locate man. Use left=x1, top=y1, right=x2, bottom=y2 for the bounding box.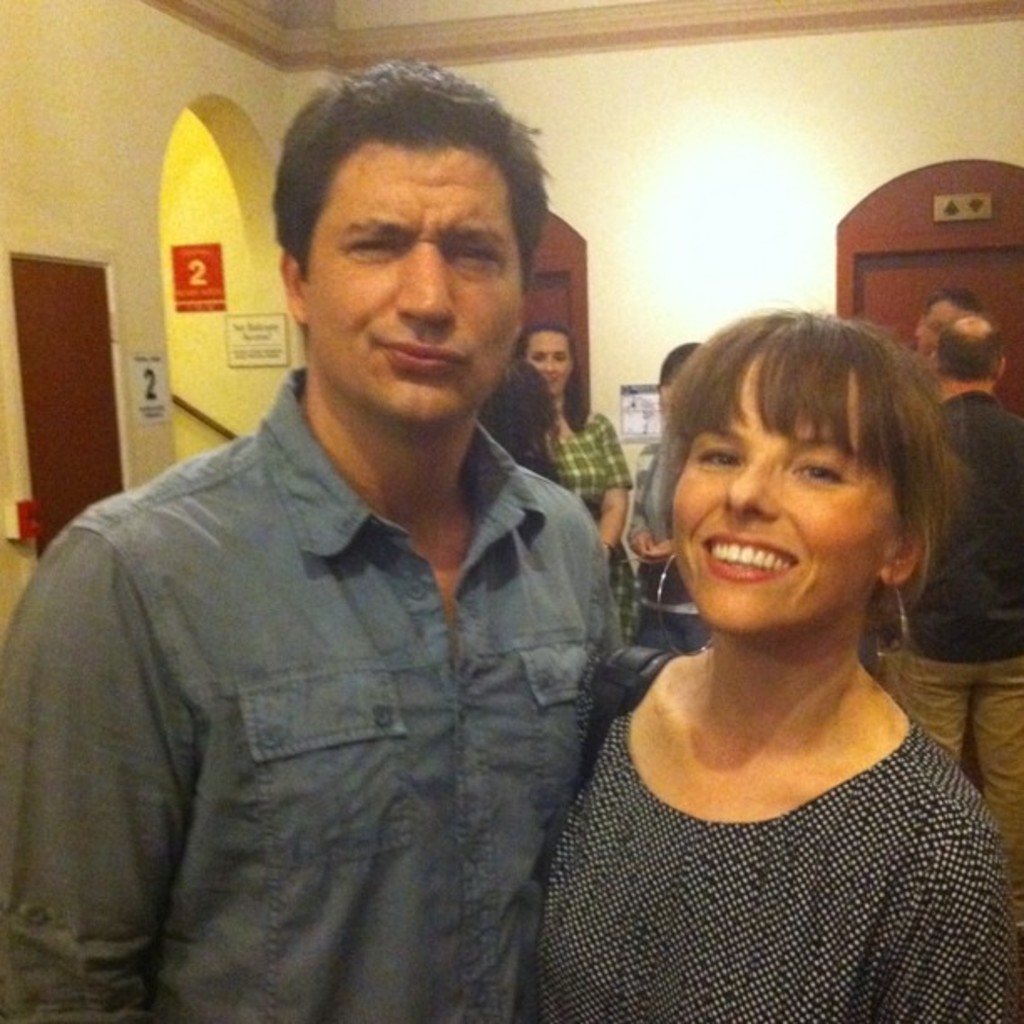
left=905, top=281, right=980, bottom=368.
